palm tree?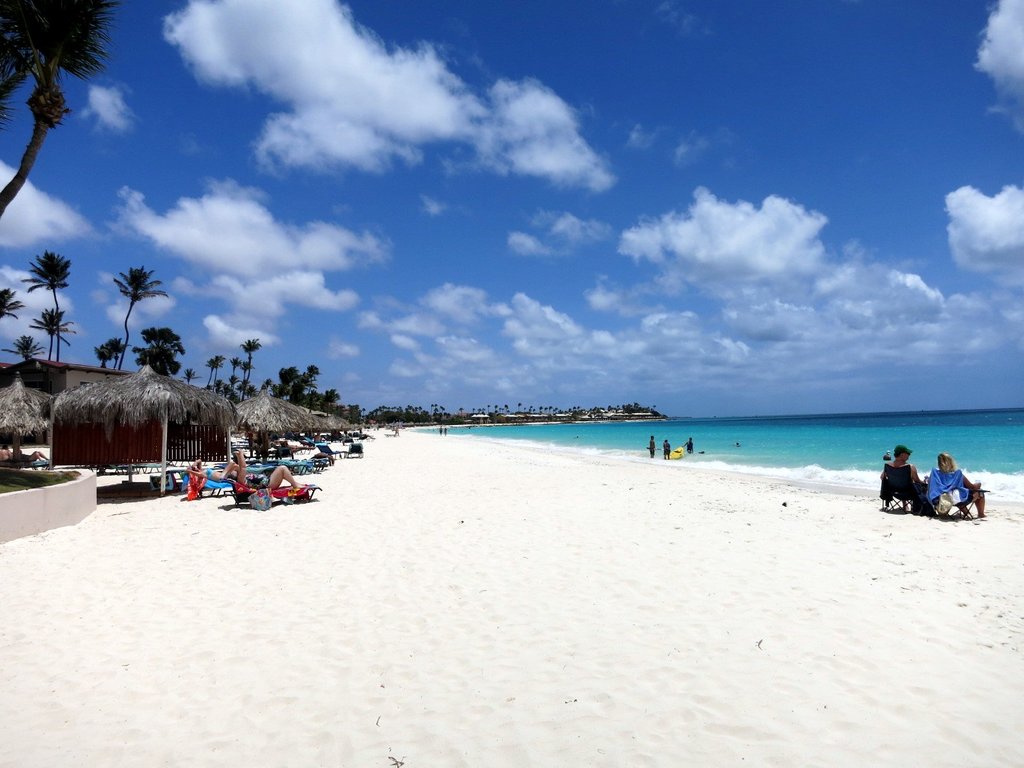
x1=17 y1=252 x2=71 y2=364
